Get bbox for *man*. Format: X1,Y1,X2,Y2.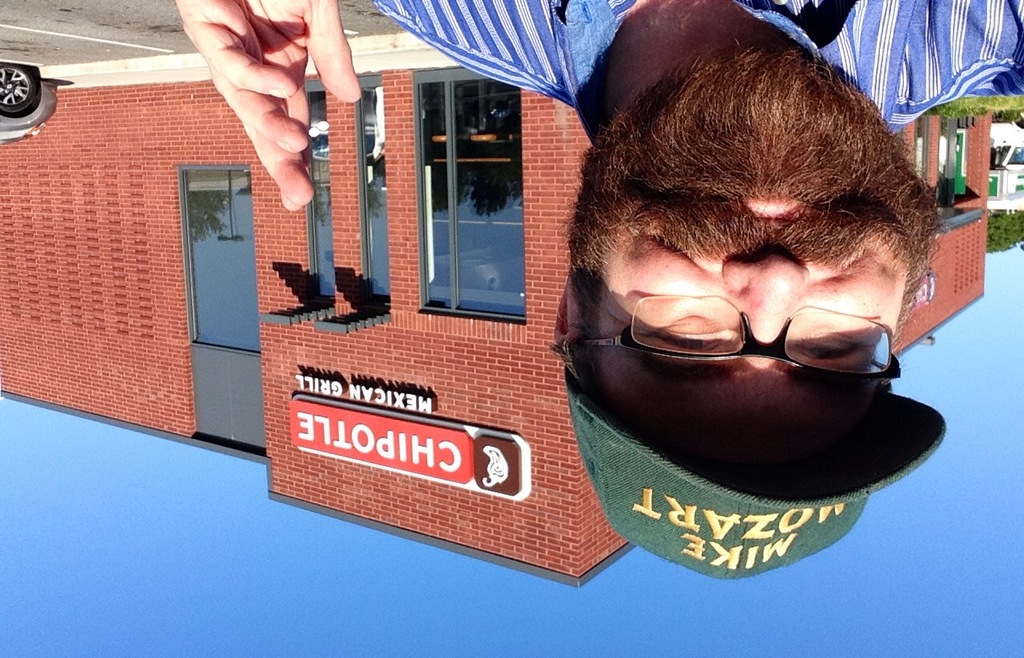
173,0,1023,581.
